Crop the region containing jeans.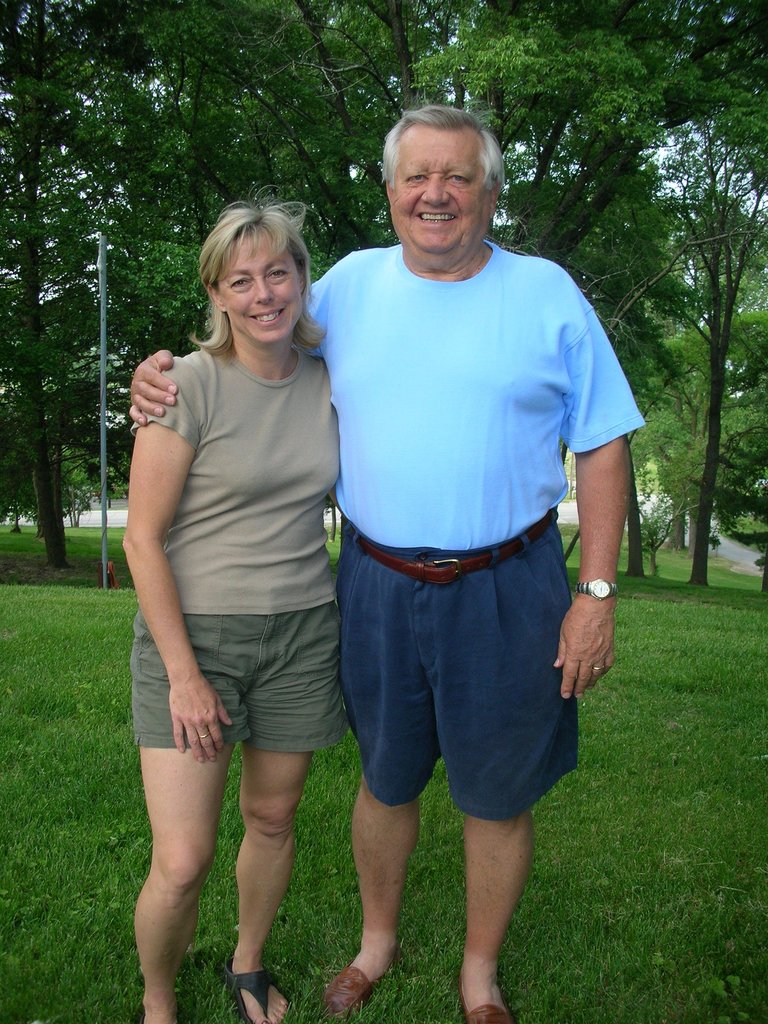
Crop region: bbox(138, 593, 341, 755).
